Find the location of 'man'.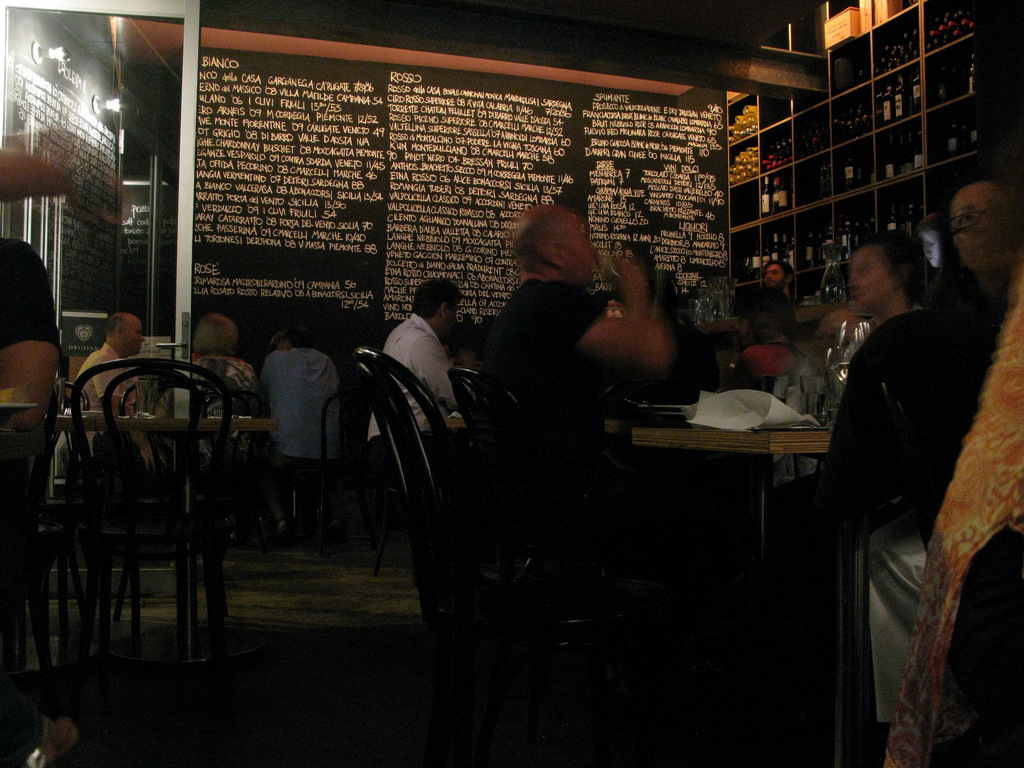
Location: [90, 312, 157, 420].
